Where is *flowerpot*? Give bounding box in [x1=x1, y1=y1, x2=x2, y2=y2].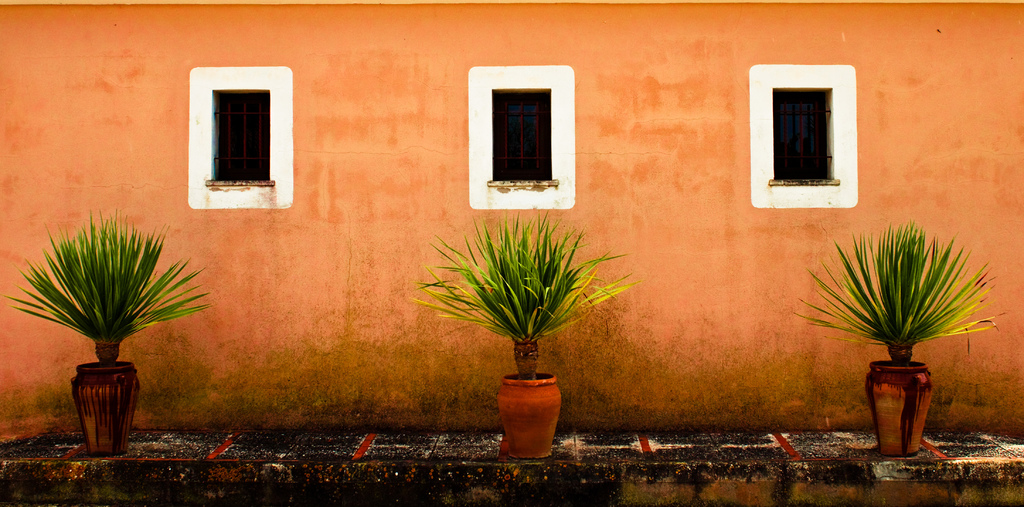
[x1=72, y1=360, x2=143, y2=454].
